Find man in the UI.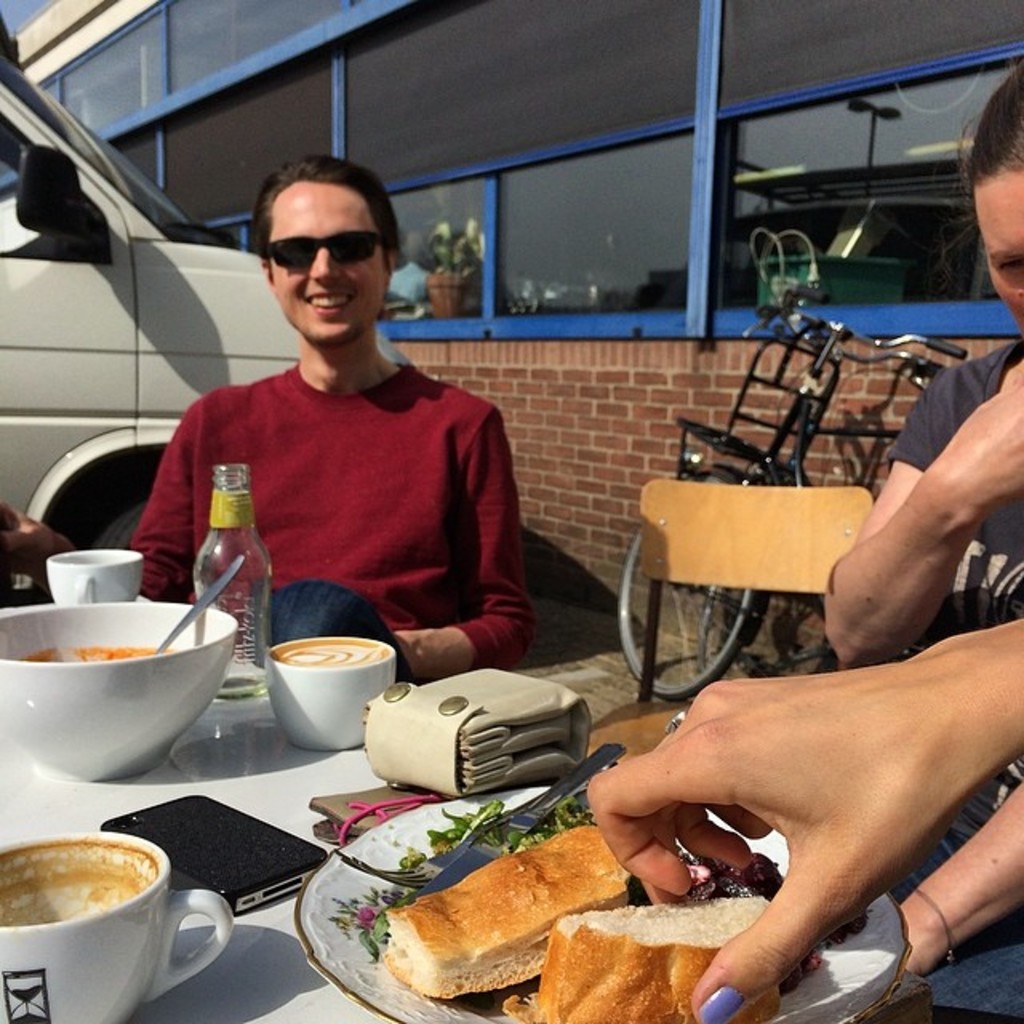
UI element at x1=125 y1=184 x2=550 y2=701.
